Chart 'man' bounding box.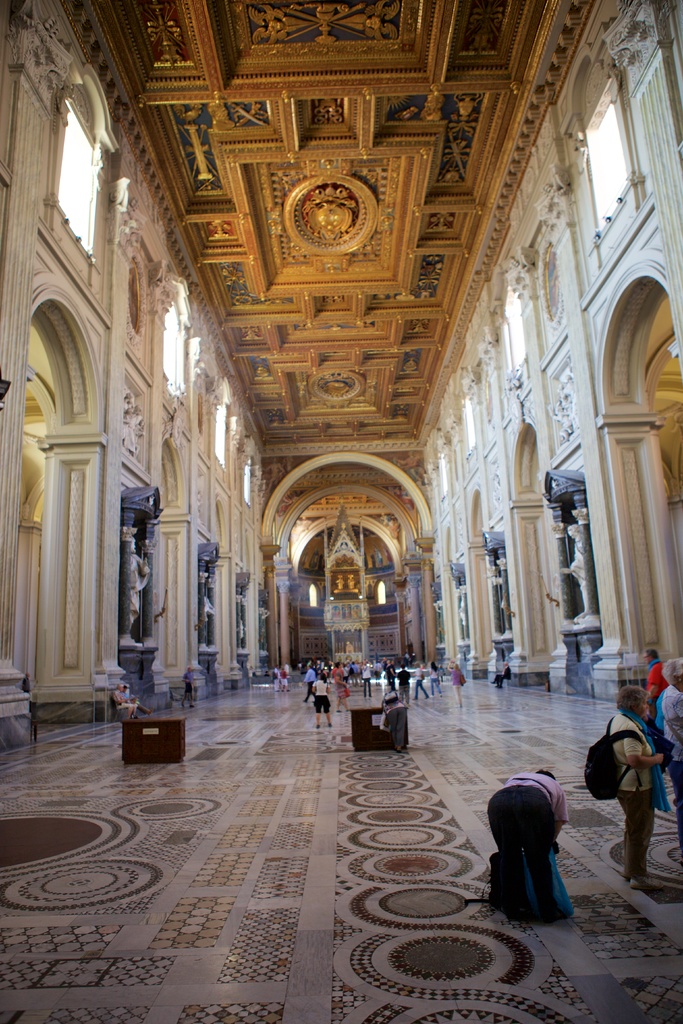
Charted: [x1=645, y1=647, x2=668, y2=729].
